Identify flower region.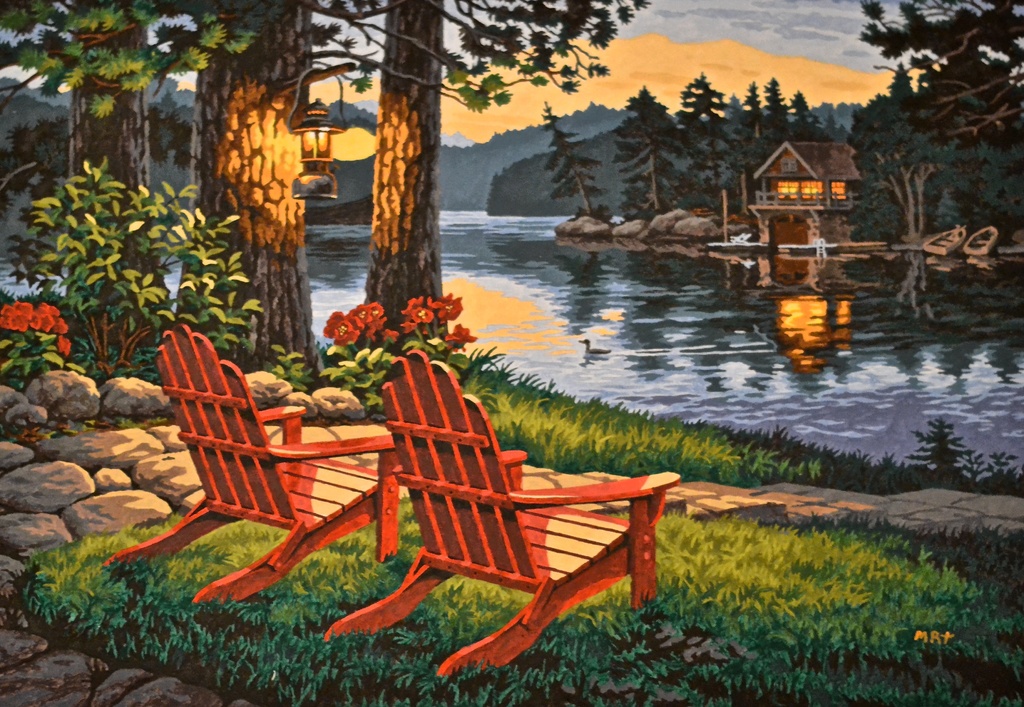
Region: <region>441, 325, 476, 351</region>.
